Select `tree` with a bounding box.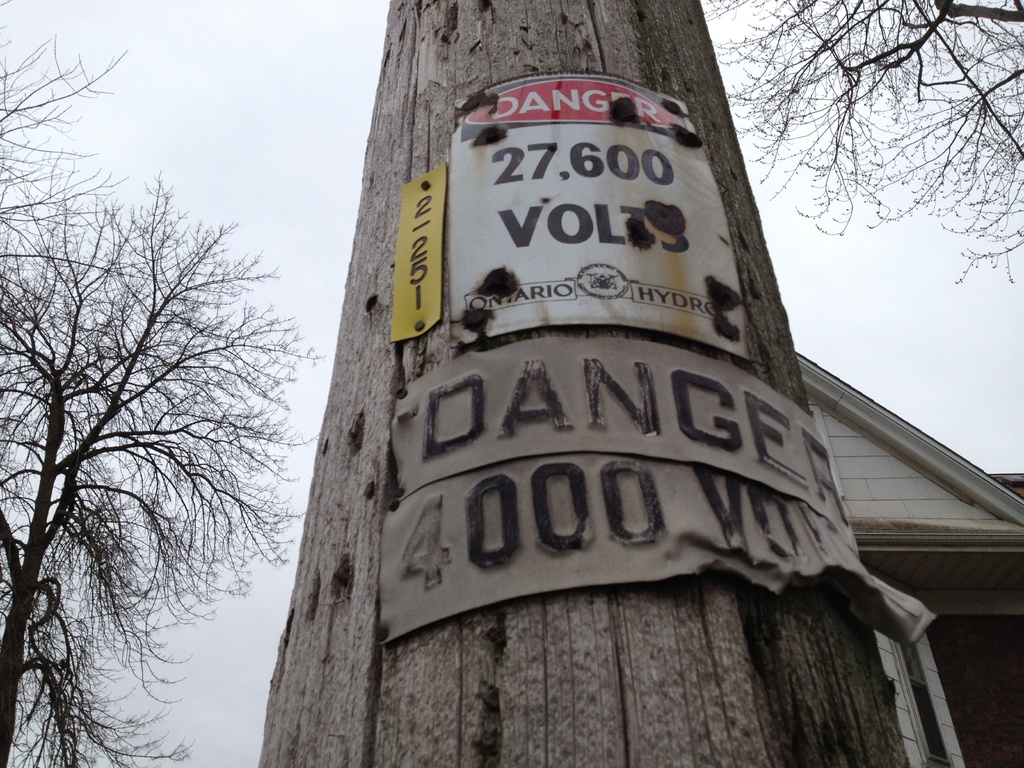
{"left": 693, "top": 0, "right": 1023, "bottom": 286}.
